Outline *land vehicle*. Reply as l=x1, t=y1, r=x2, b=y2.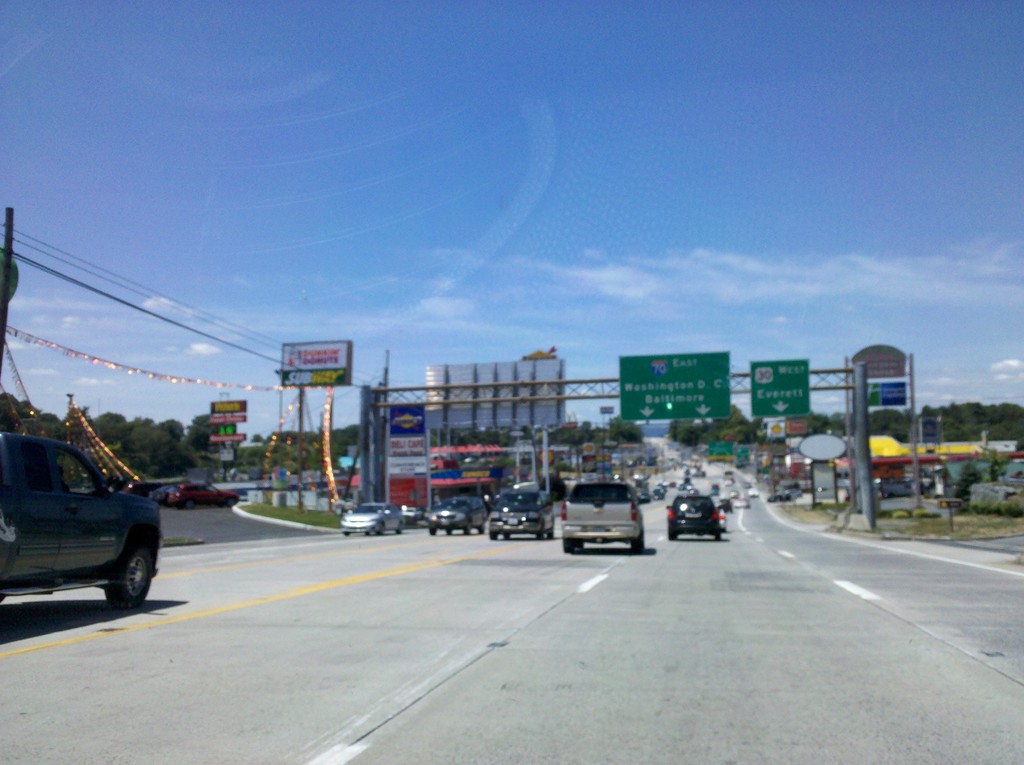
l=0, t=435, r=164, b=604.
